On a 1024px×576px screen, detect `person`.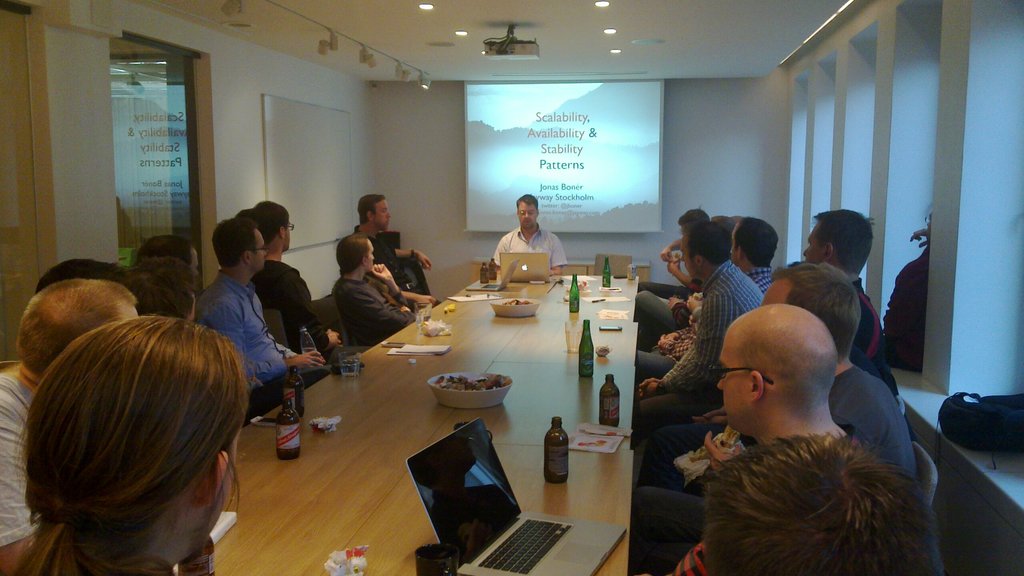
<region>633, 262, 924, 513</region>.
